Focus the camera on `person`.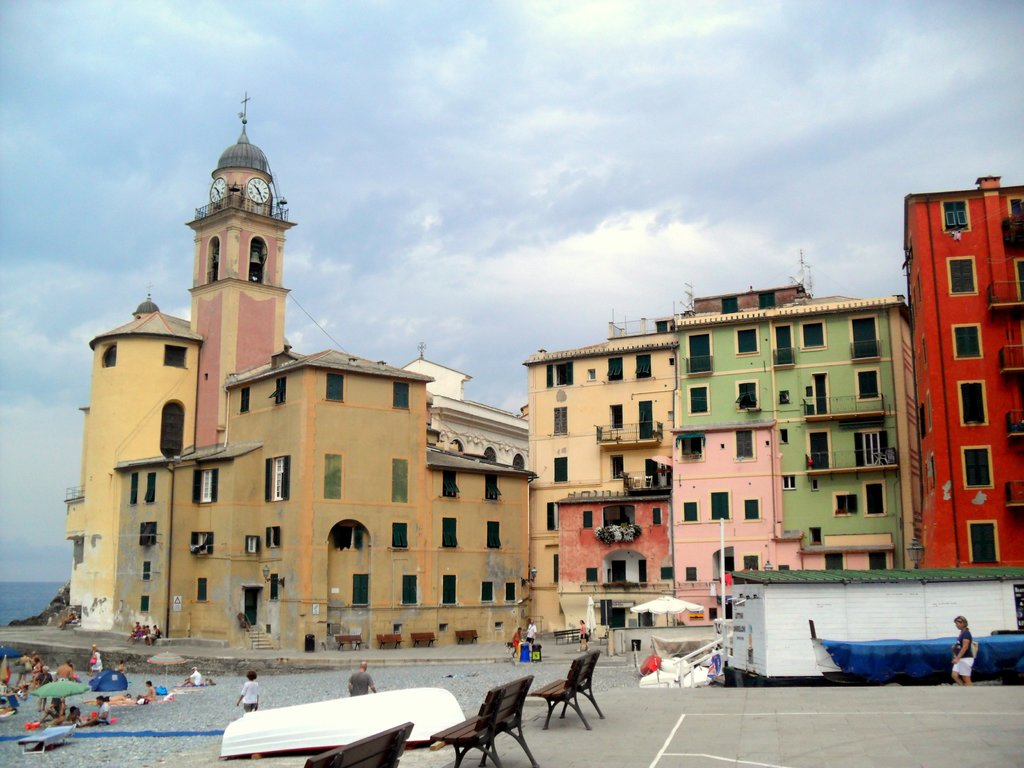
Focus region: [left=79, top=692, right=106, bottom=723].
